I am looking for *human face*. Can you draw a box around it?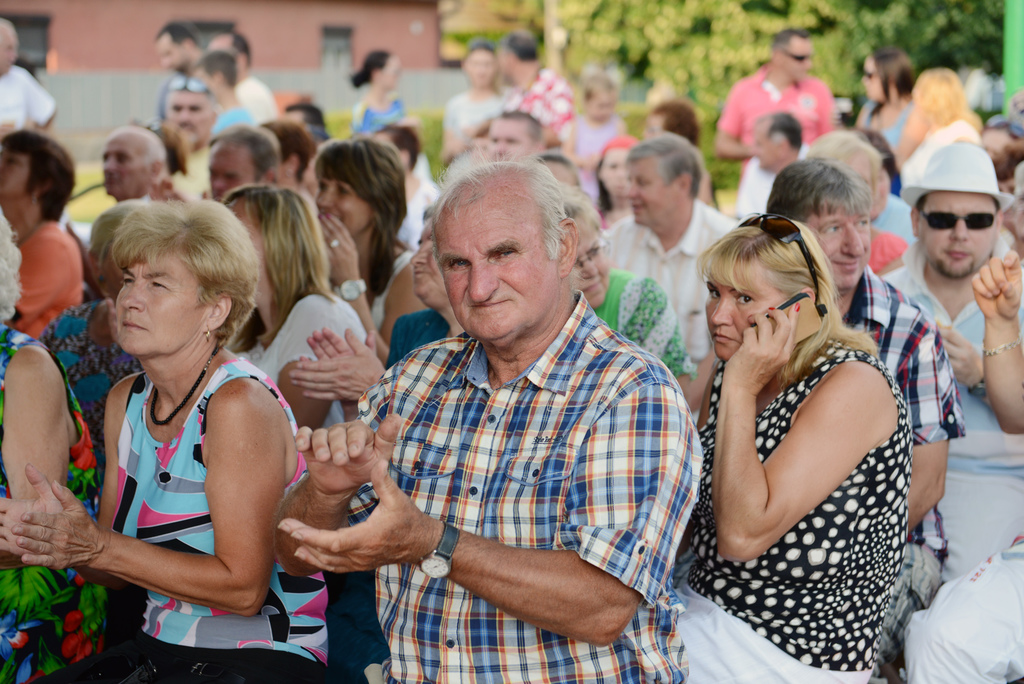
Sure, the bounding box is bbox=[748, 122, 789, 176].
